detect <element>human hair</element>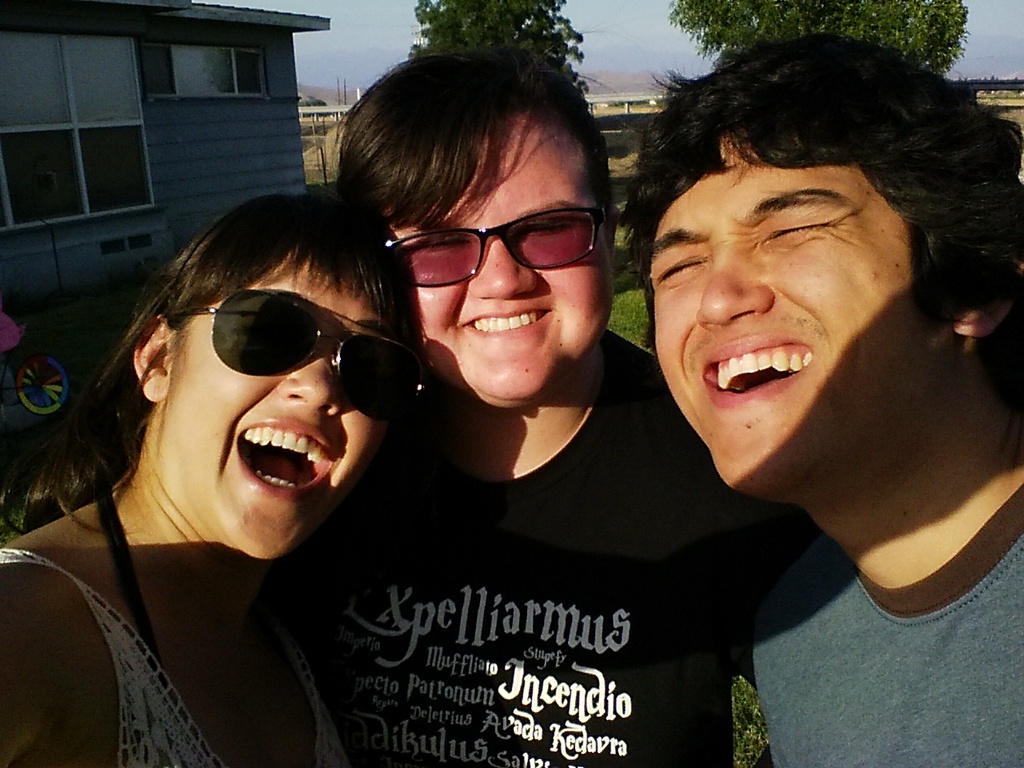
[617, 31, 1023, 402]
